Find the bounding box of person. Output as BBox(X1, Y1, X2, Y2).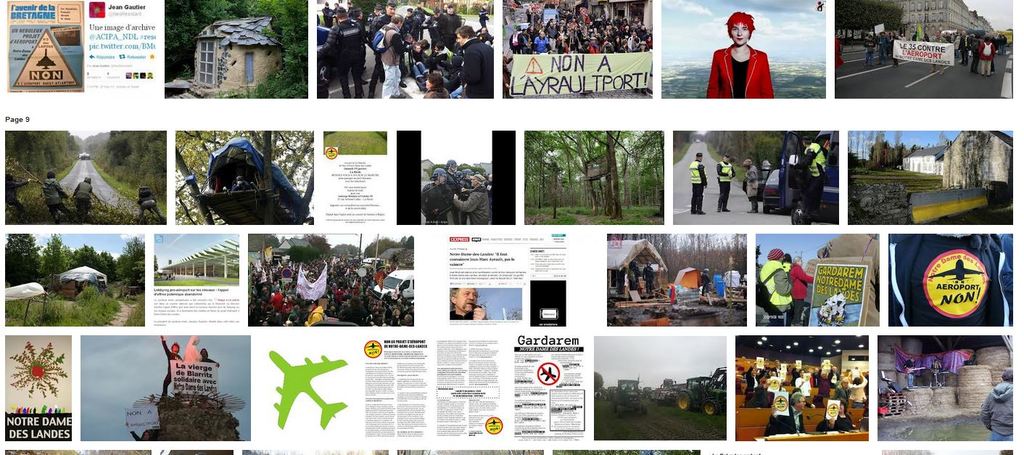
BBox(747, 381, 771, 412).
